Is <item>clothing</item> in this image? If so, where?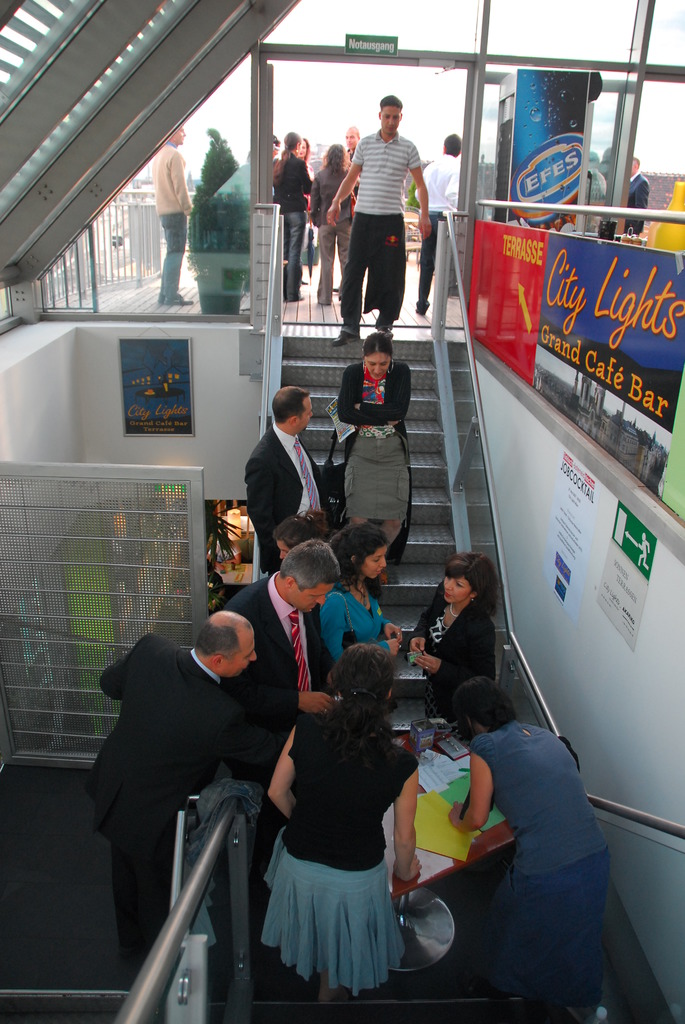
Yes, at select_region(340, 100, 430, 323).
